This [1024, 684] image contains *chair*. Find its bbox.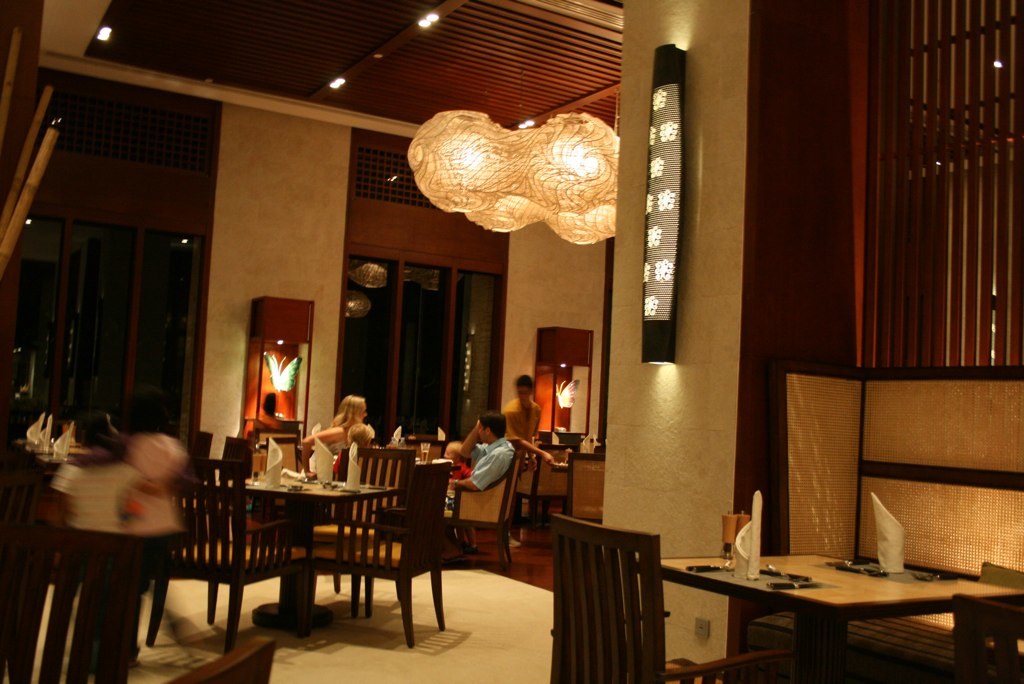
pyautogui.locateOnScreen(551, 520, 798, 683).
